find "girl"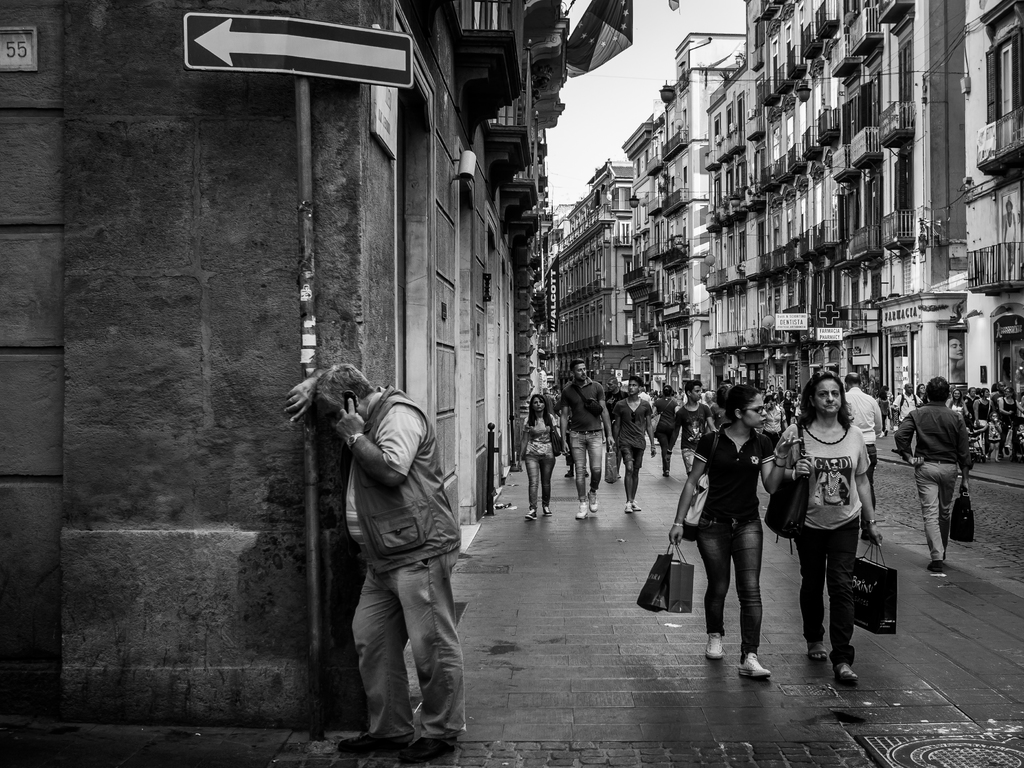
<box>975,410,1002,460</box>
